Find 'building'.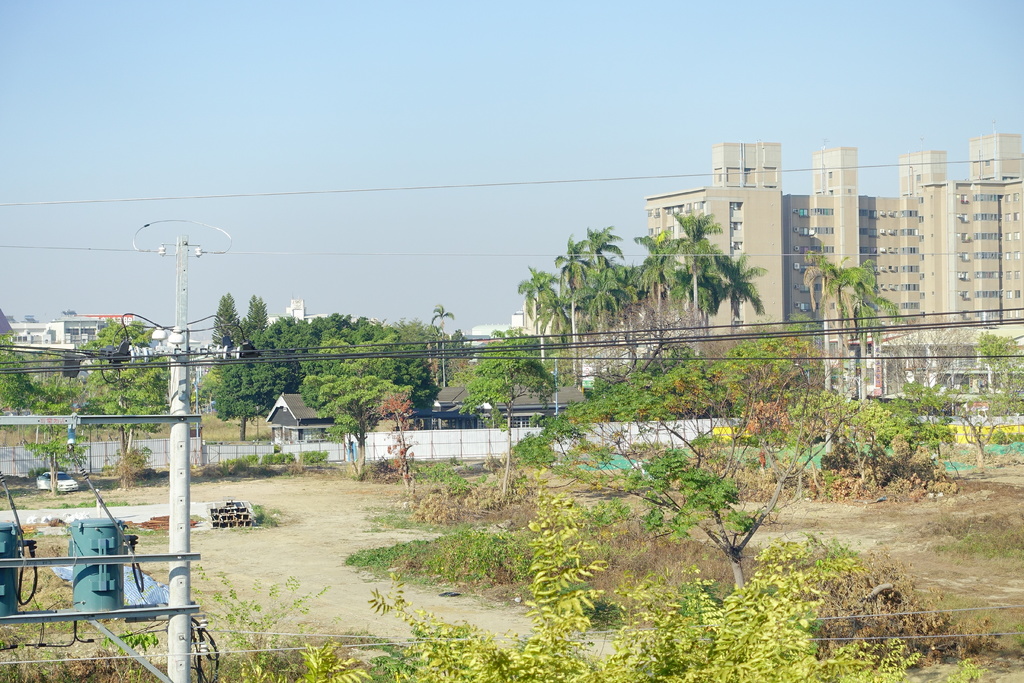
{"left": 645, "top": 138, "right": 1023, "bottom": 336}.
